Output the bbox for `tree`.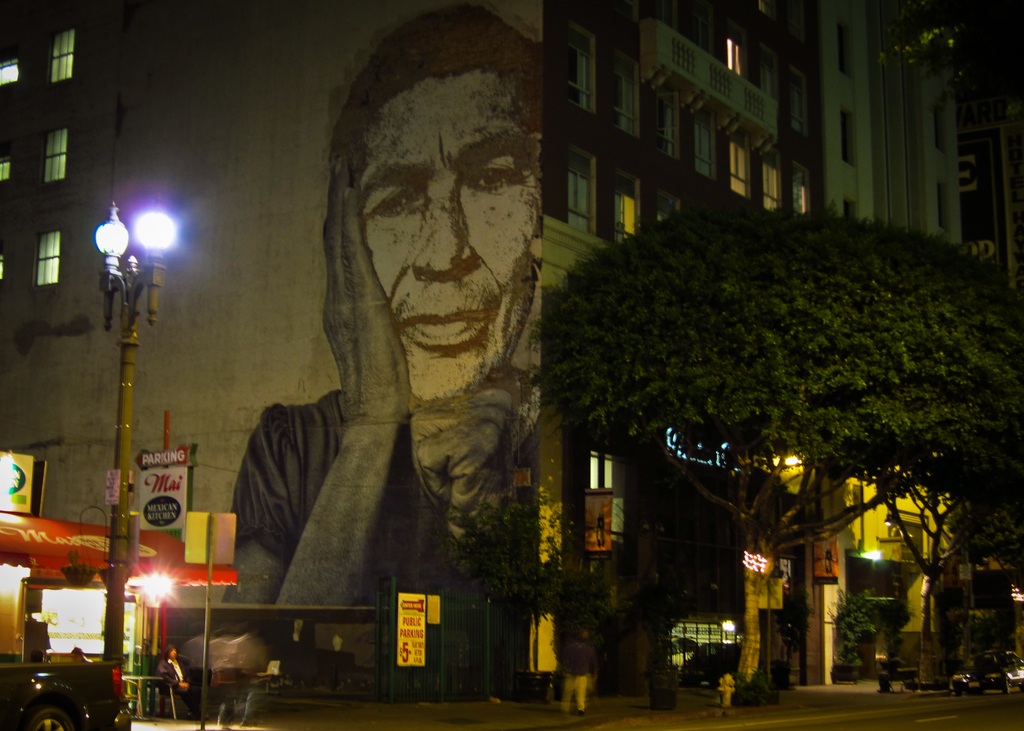
[x1=536, y1=150, x2=1003, y2=640].
